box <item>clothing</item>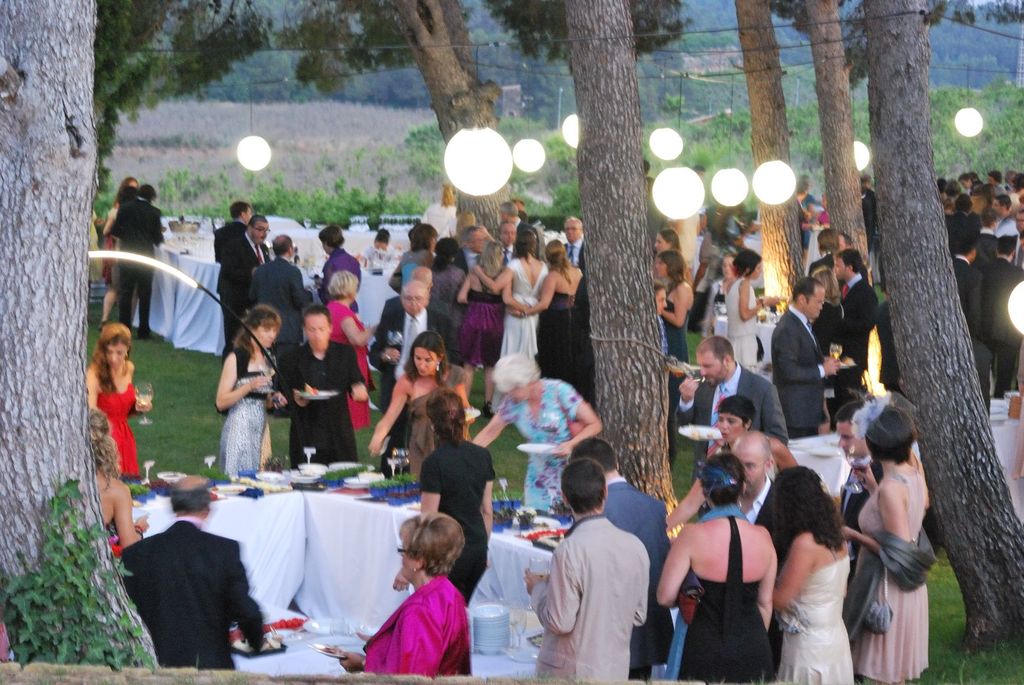
x1=255, y1=343, x2=365, y2=468
